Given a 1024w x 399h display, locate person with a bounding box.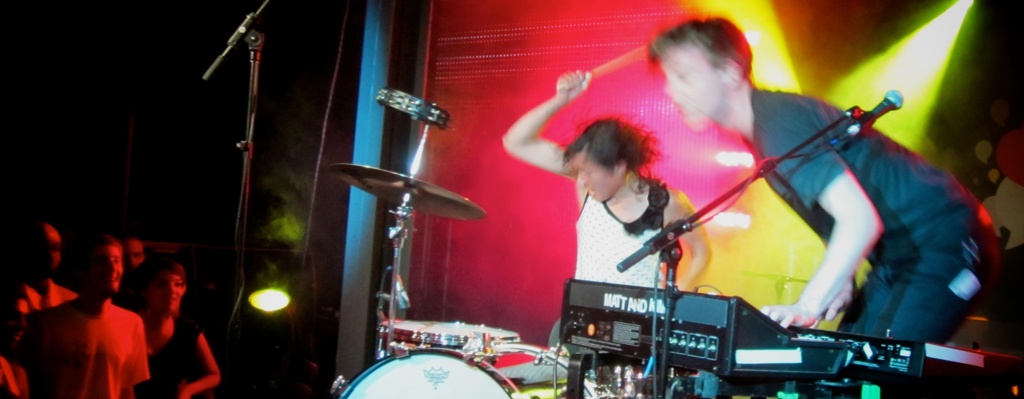
Located: x1=29 y1=233 x2=141 y2=398.
